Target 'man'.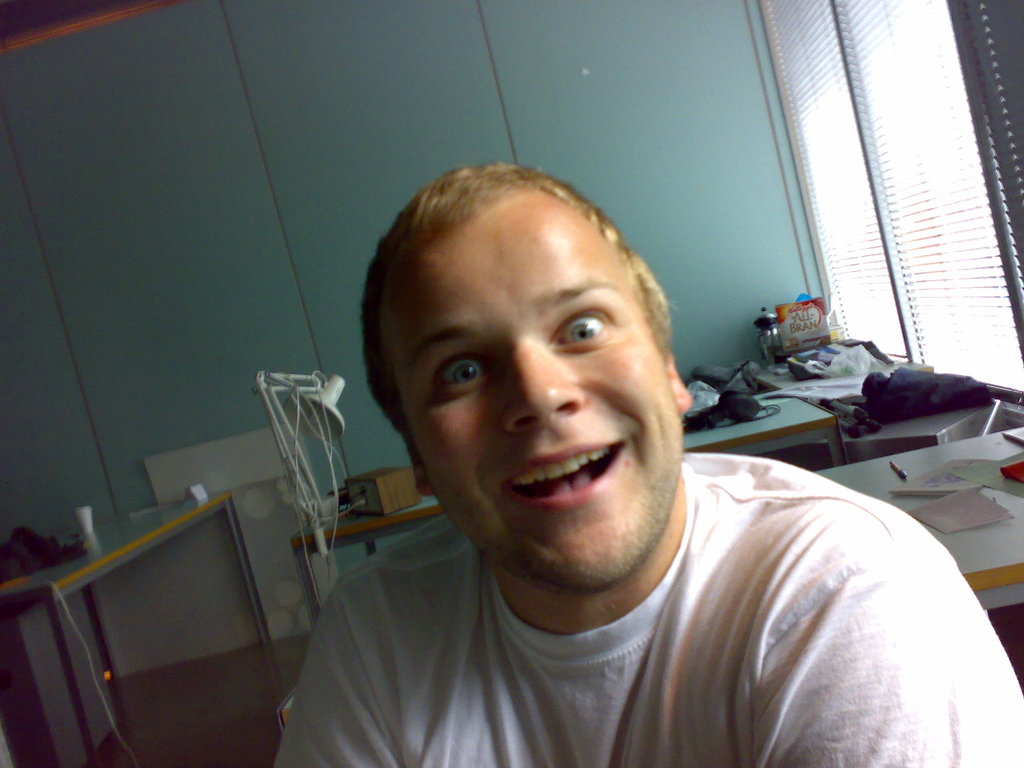
Target region: bbox=(242, 154, 948, 763).
